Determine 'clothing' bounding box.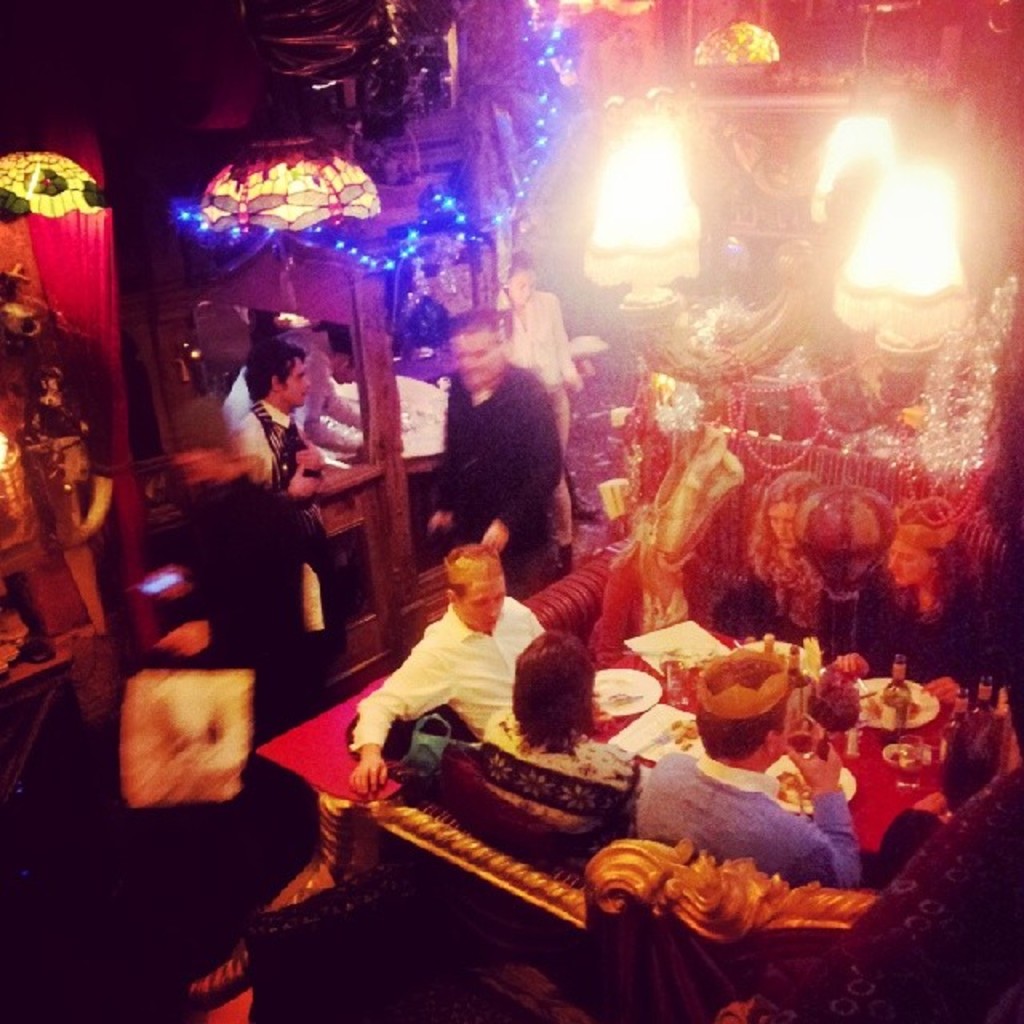
Determined: 235, 403, 341, 648.
